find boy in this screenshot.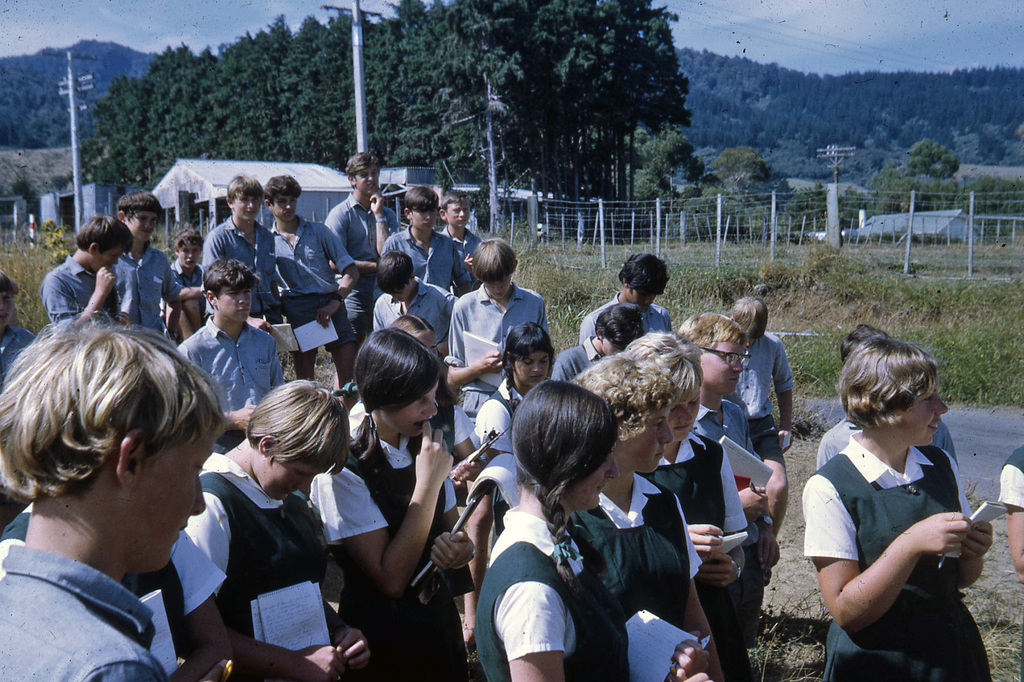
The bounding box for boy is left=580, top=249, right=682, bottom=349.
